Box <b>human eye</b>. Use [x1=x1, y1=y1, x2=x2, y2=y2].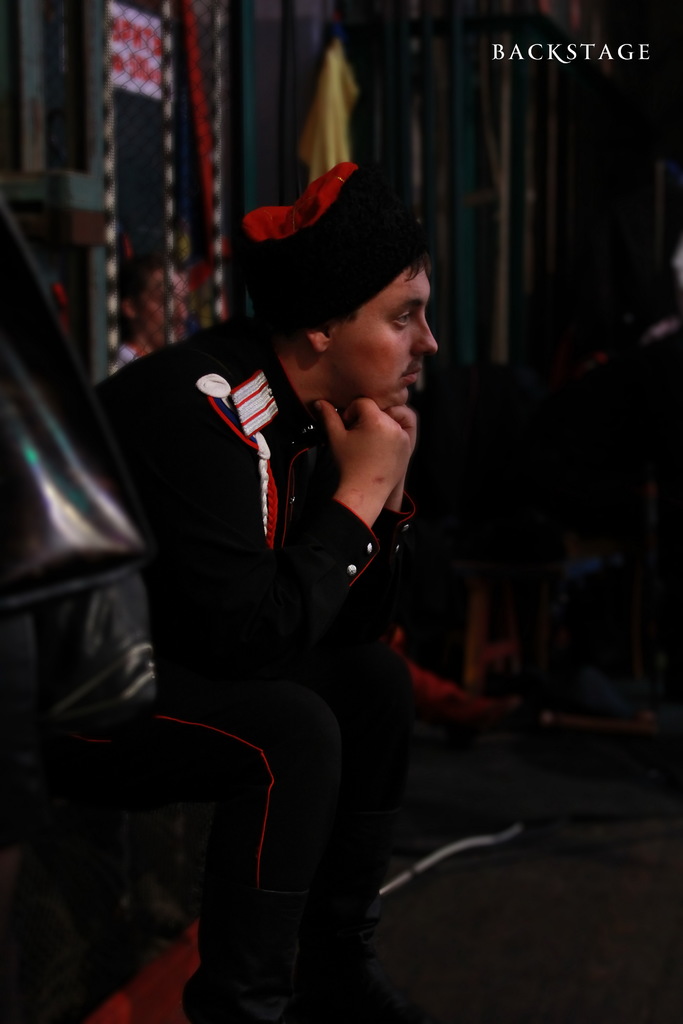
[x1=388, y1=307, x2=414, y2=332].
